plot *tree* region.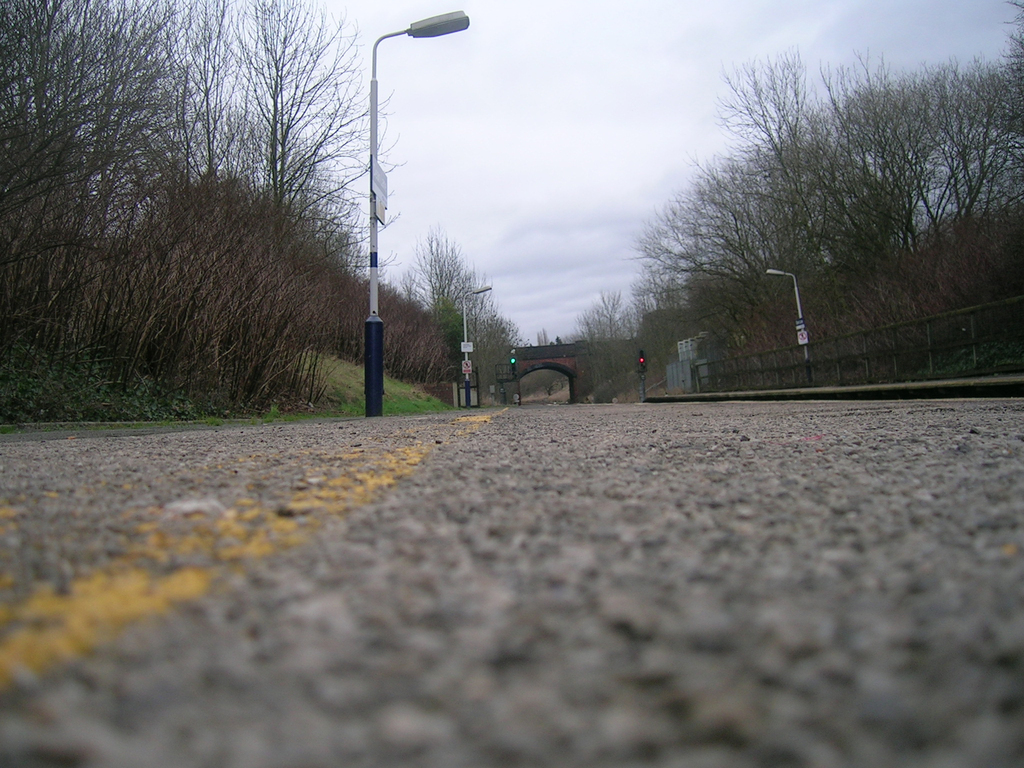
Plotted at (633, 0, 1023, 367).
